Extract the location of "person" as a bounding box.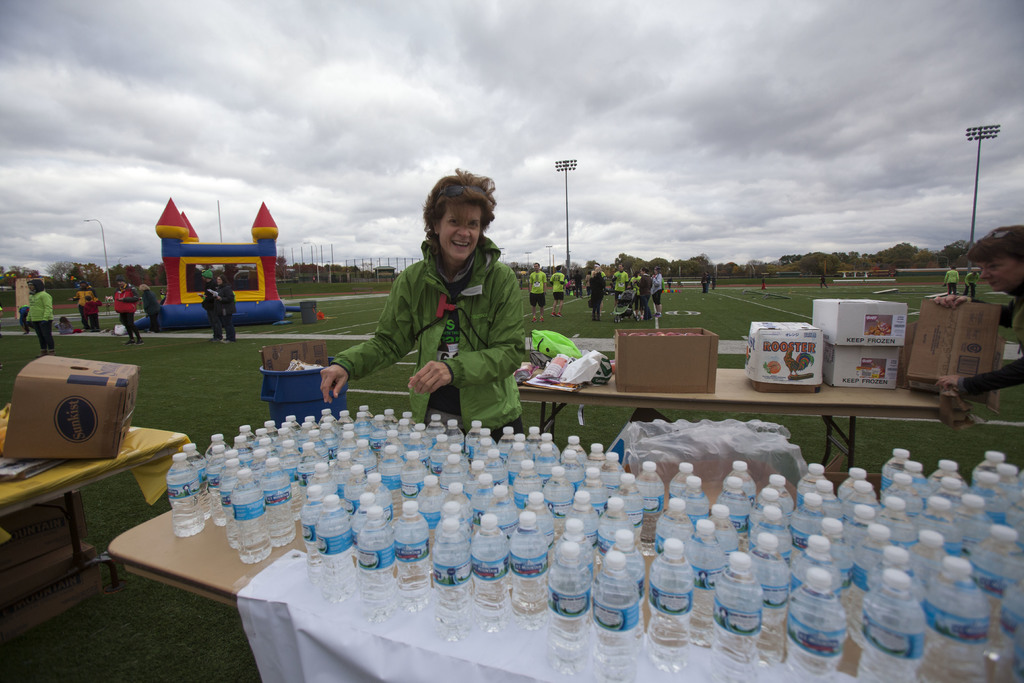
bbox=[138, 283, 161, 334].
